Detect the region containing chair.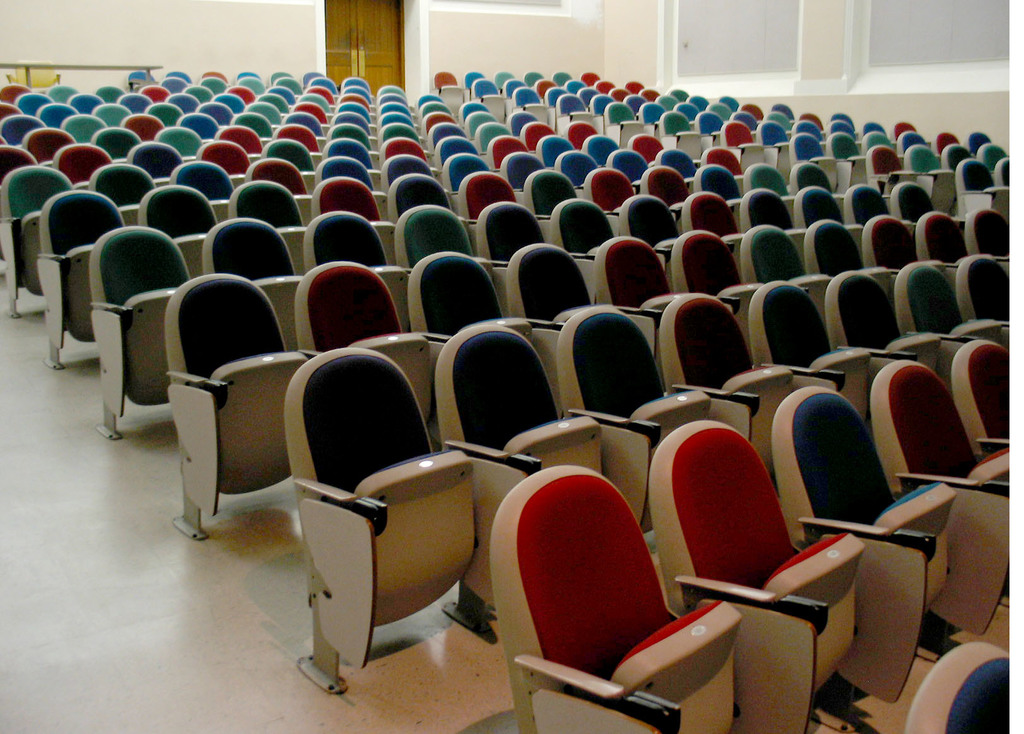
{"left": 801, "top": 220, "right": 865, "bottom": 298}.
